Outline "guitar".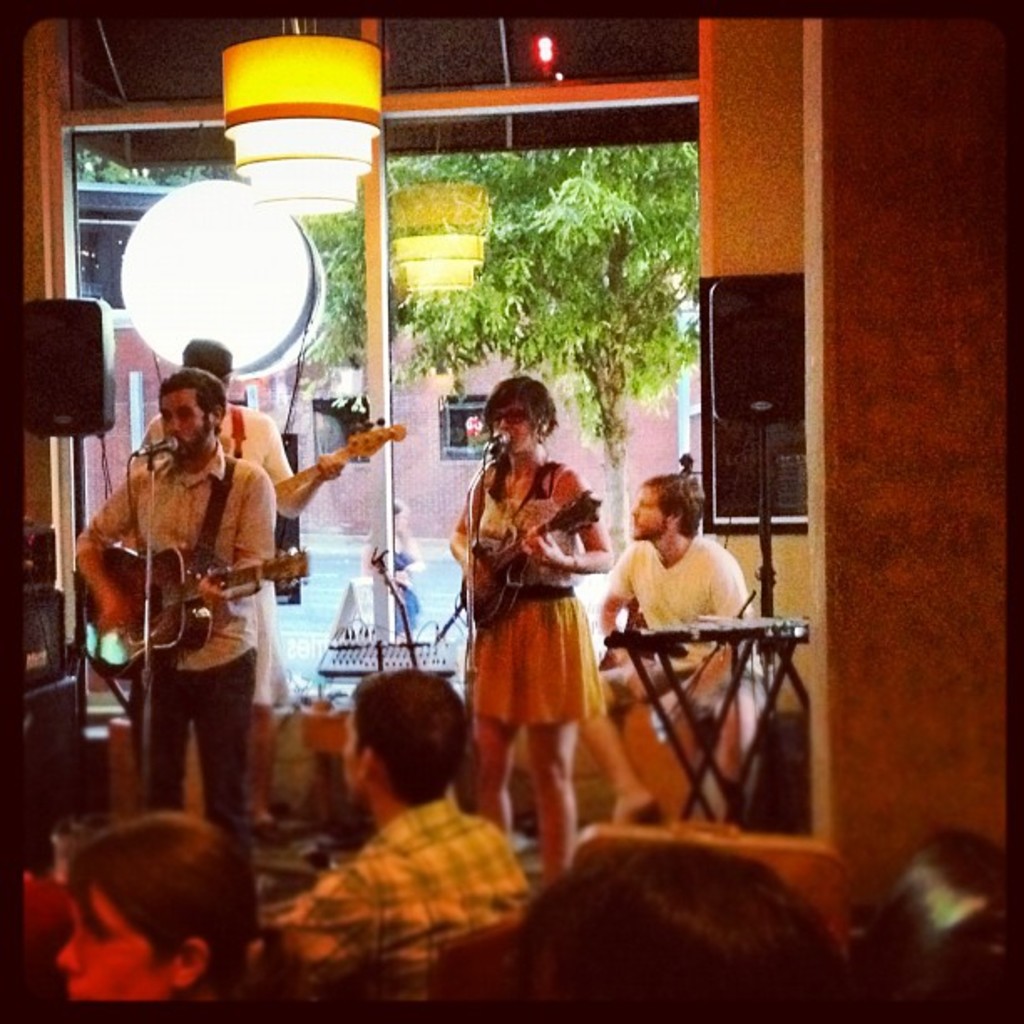
Outline: crop(74, 539, 306, 686).
